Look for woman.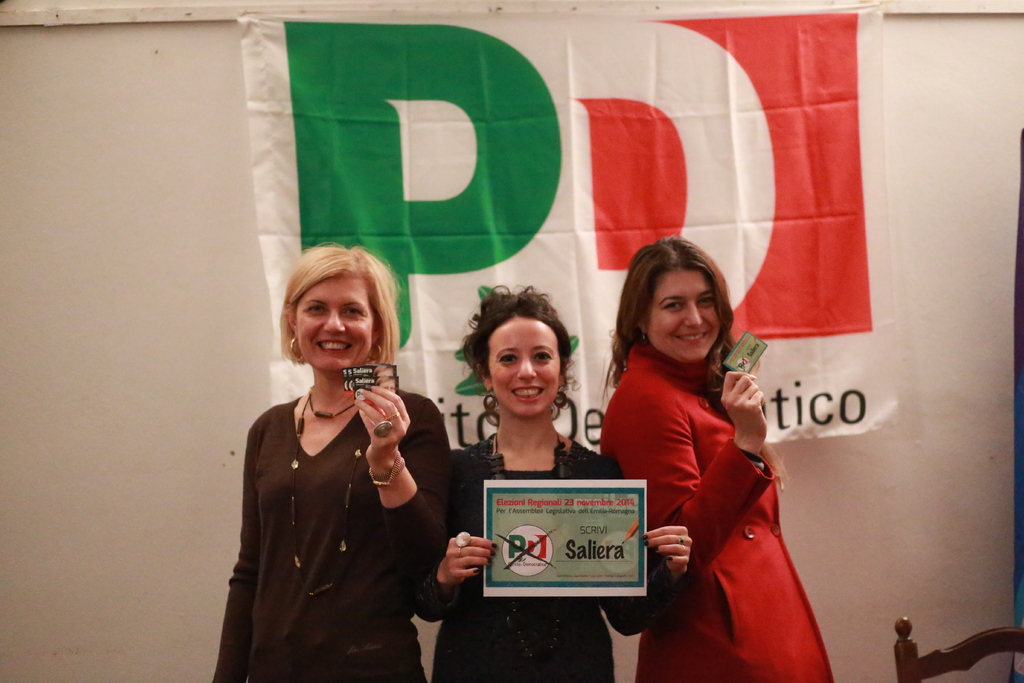
Found: box=[412, 281, 693, 682].
